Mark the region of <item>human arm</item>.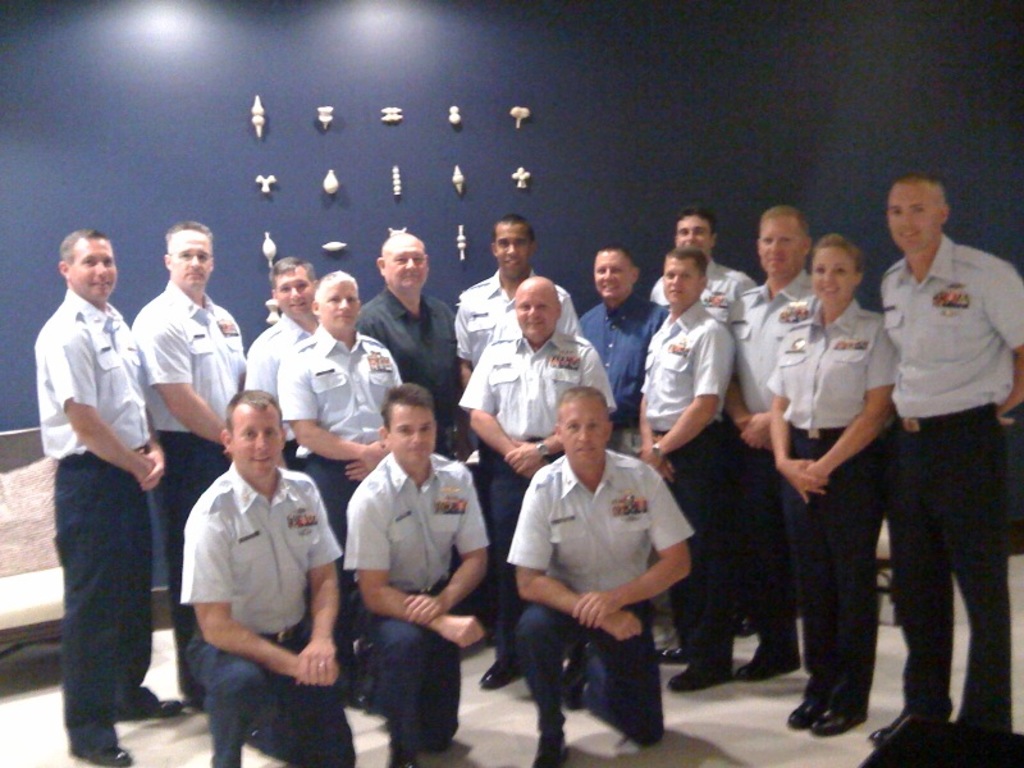
Region: [x1=340, y1=443, x2=383, y2=483].
